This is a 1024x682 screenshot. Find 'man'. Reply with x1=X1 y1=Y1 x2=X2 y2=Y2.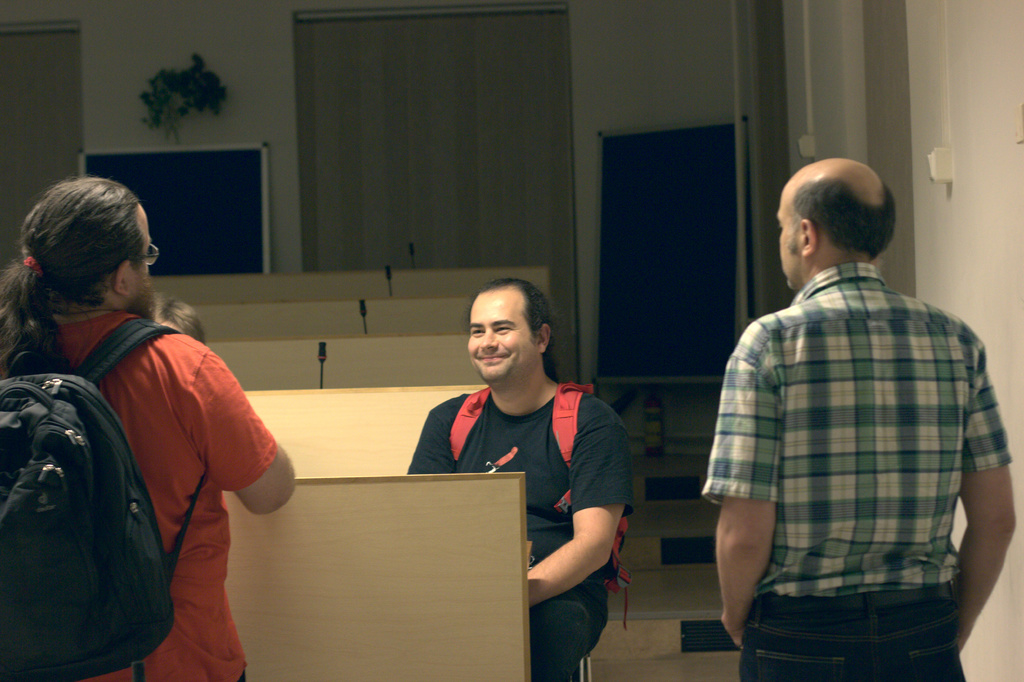
x1=406 y1=278 x2=635 y2=681.
